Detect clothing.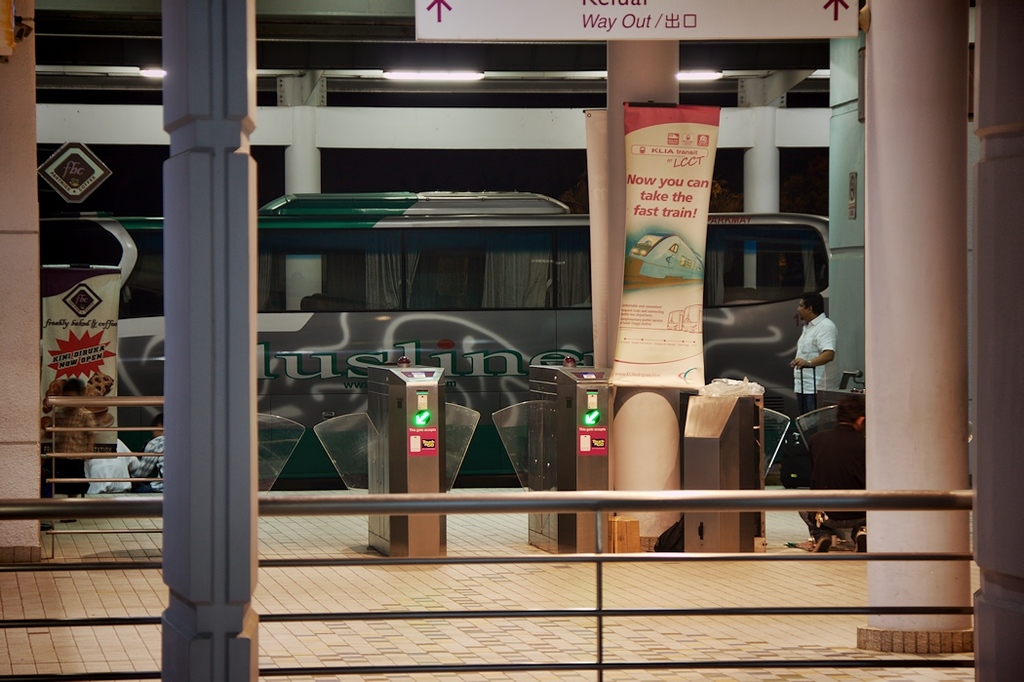
Detected at 46,403,100,487.
